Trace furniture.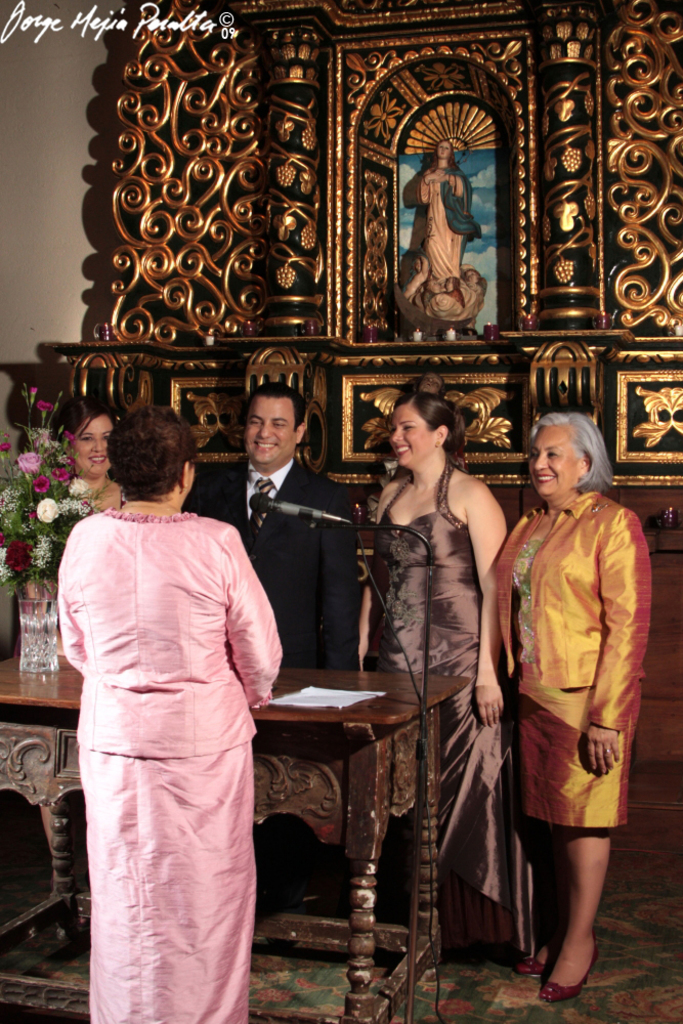
Traced to pyautogui.locateOnScreen(0, 638, 477, 1023).
